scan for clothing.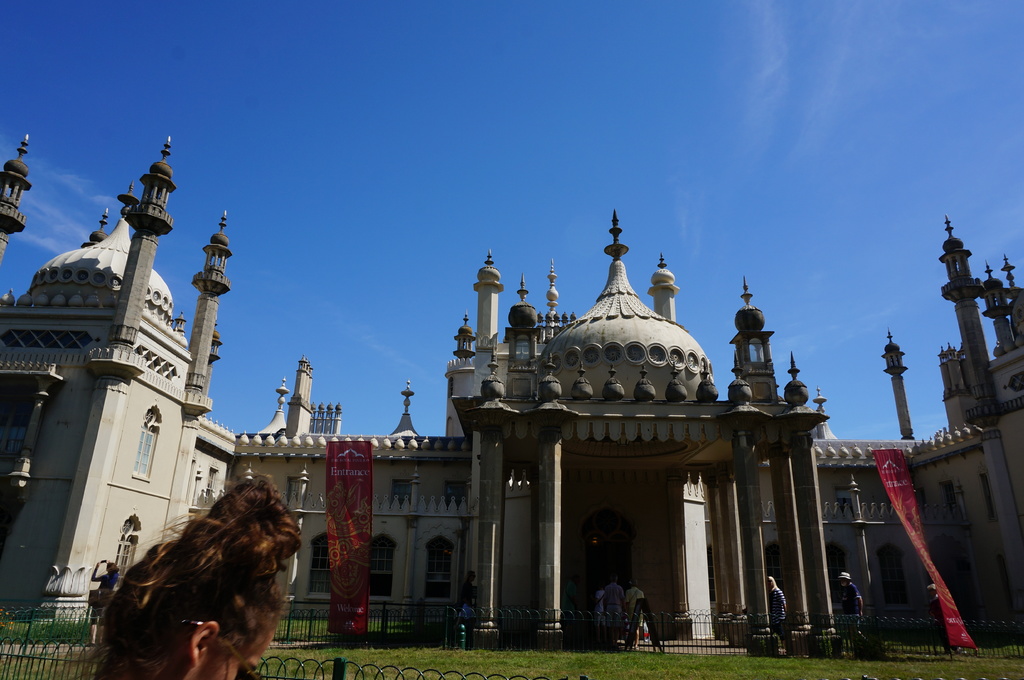
Scan result: {"x1": 90, "y1": 571, "x2": 120, "y2": 624}.
